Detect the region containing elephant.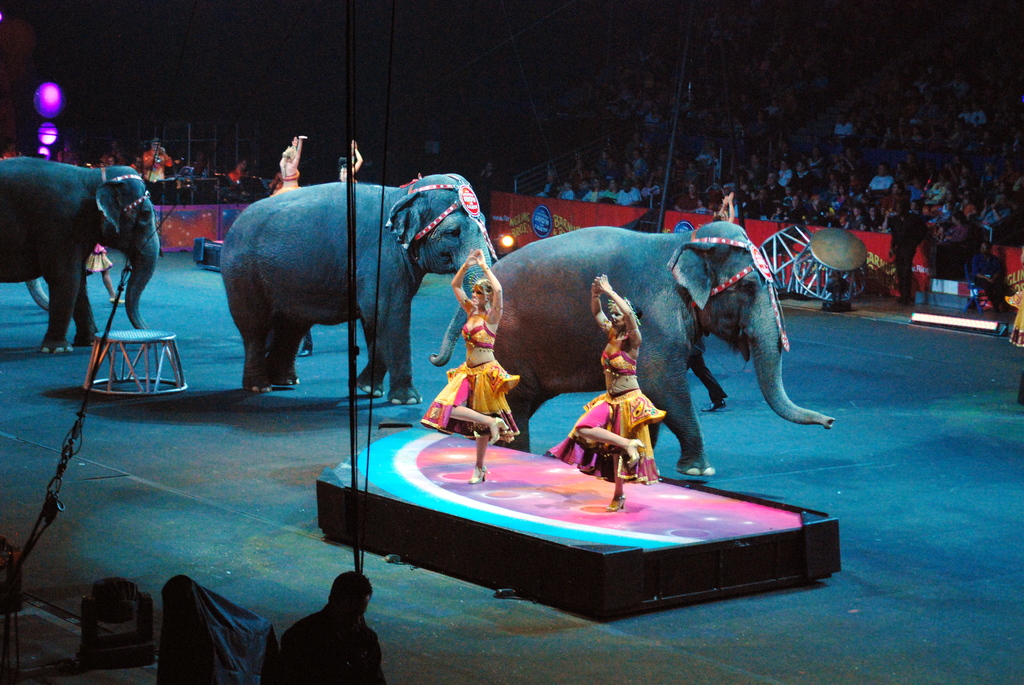
483, 220, 833, 477.
